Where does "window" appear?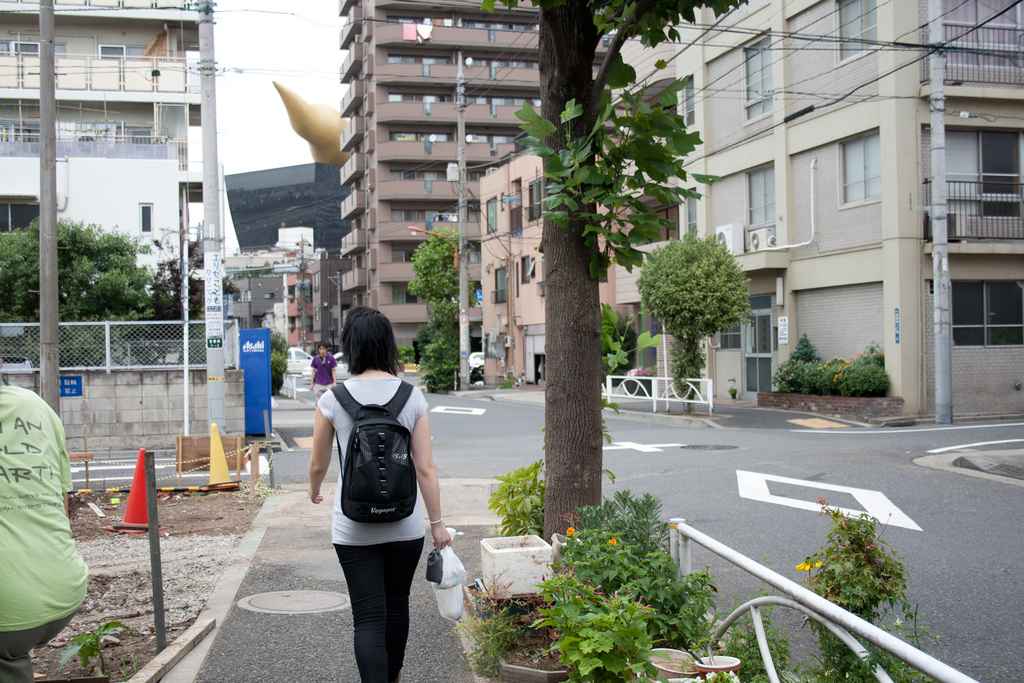
Appears at {"x1": 98, "y1": 43, "x2": 124, "y2": 60}.
